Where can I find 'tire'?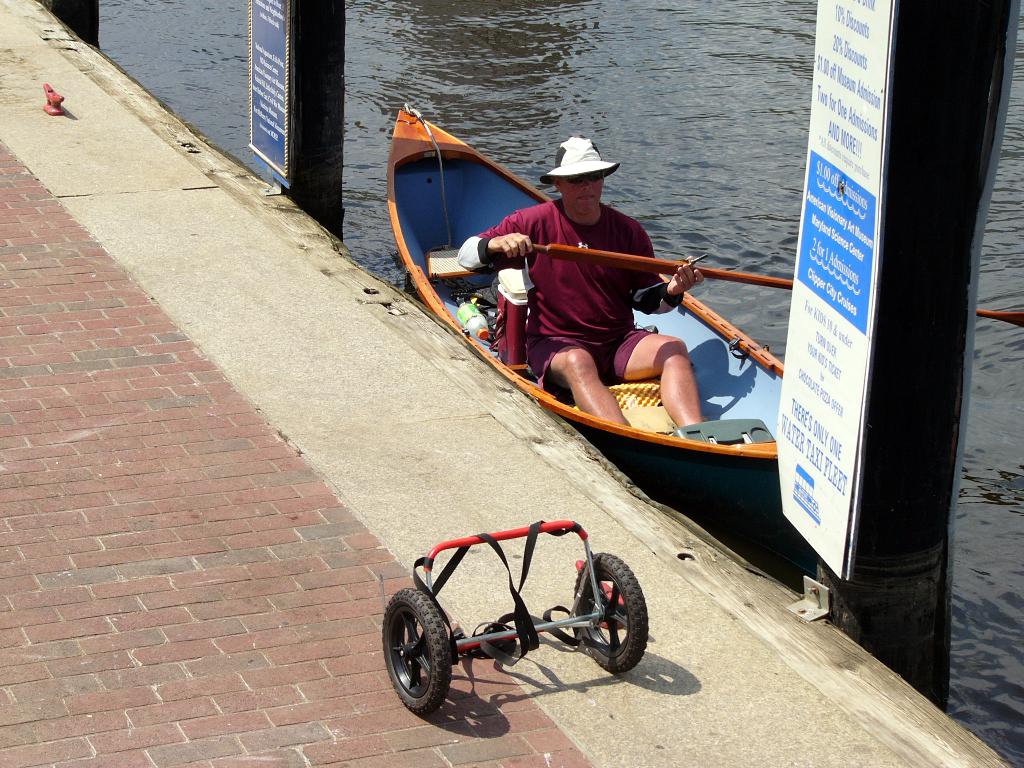
You can find it at detection(579, 554, 650, 674).
